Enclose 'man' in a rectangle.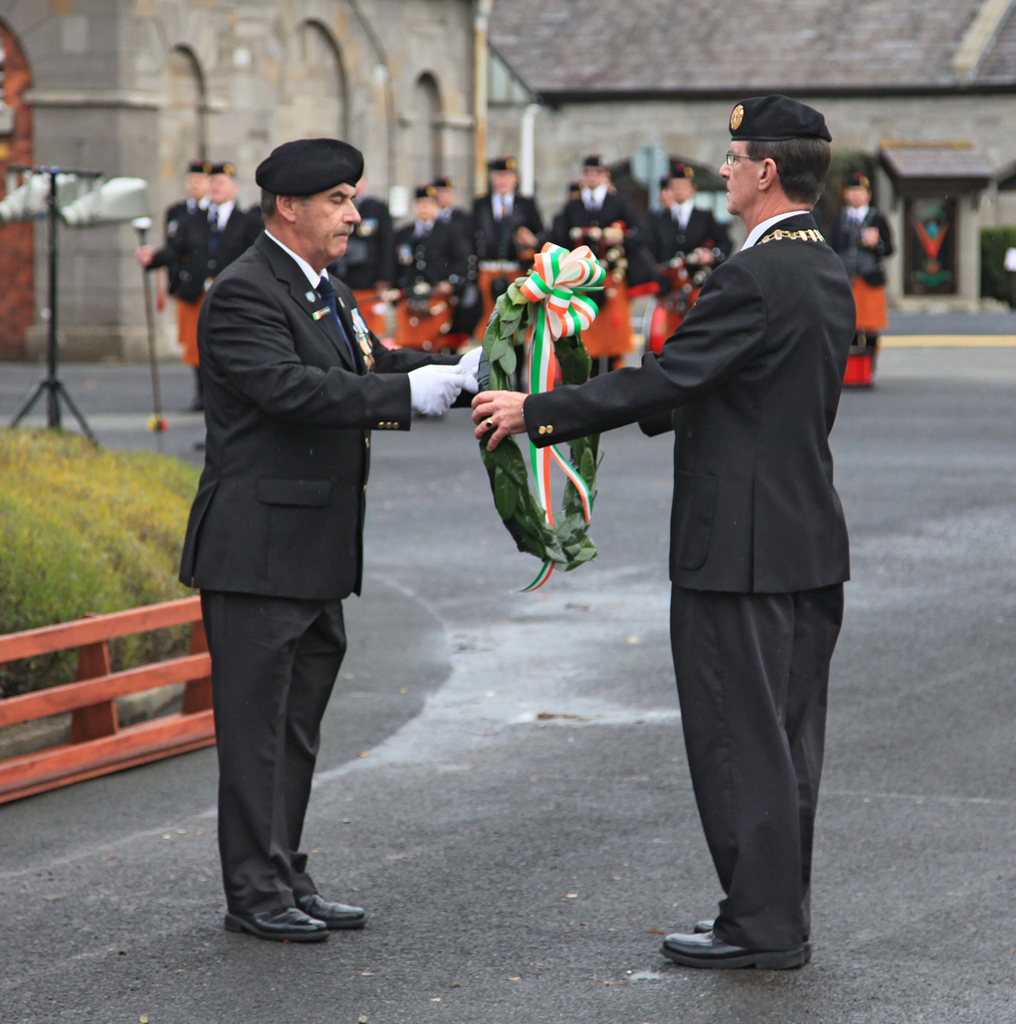
<region>172, 112, 459, 950</region>.
